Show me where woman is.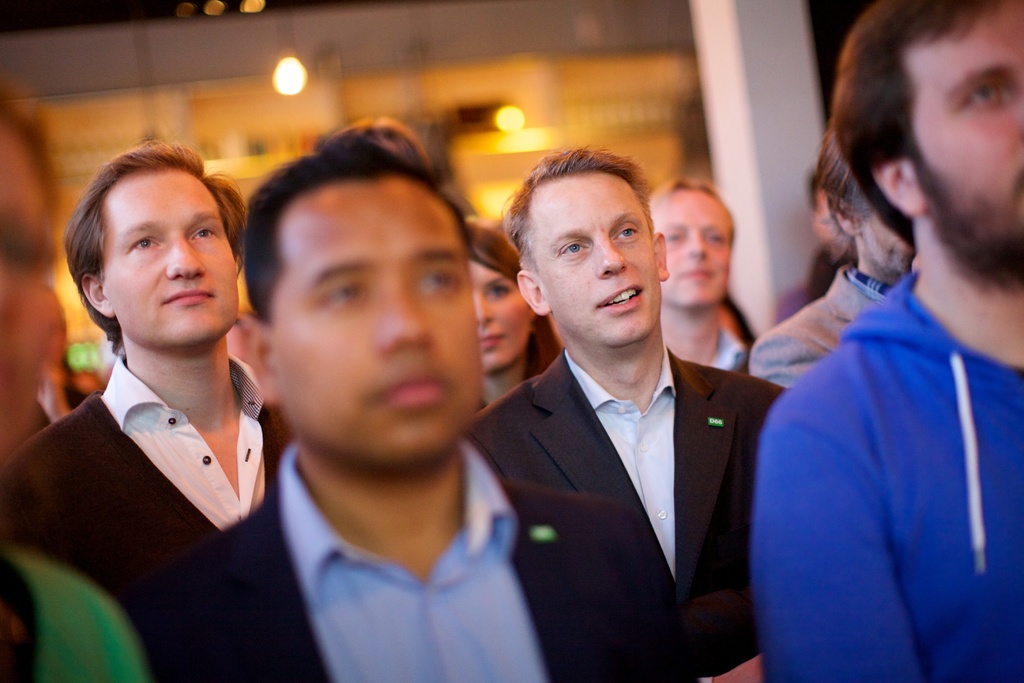
woman is at box(465, 208, 569, 409).
